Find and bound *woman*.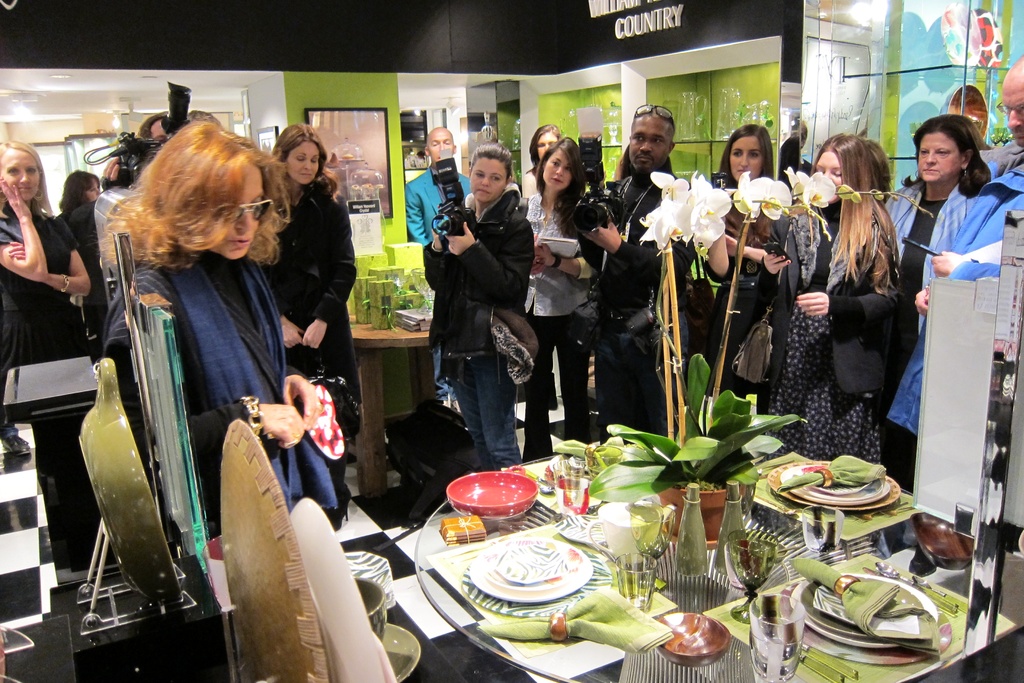
Bound: 884:115:998:488.
